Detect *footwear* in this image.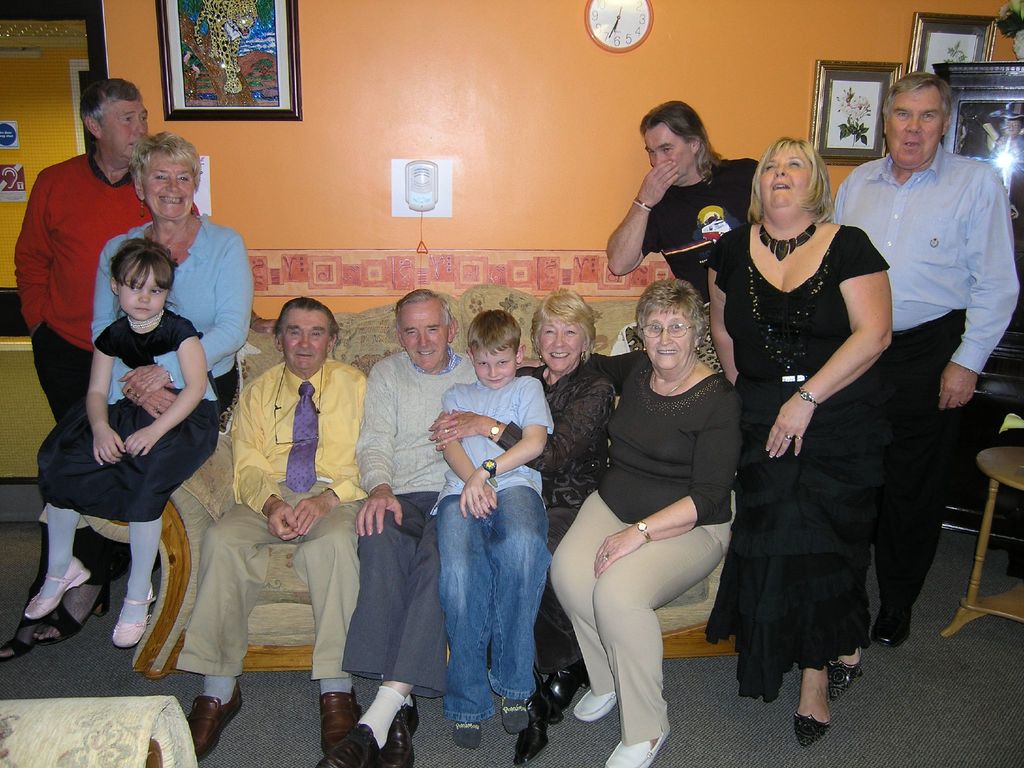
Detection: {"x1": 0, "y1": 590, "x2": 38, "y2": 662}.
